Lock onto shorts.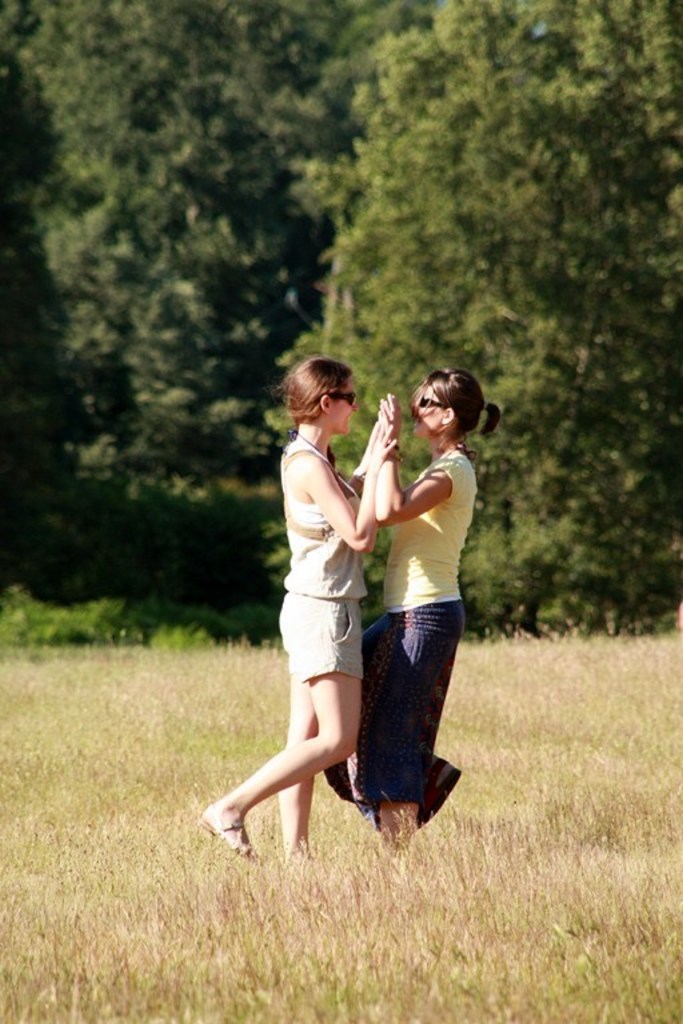
Locked: [277,592,363,684].
